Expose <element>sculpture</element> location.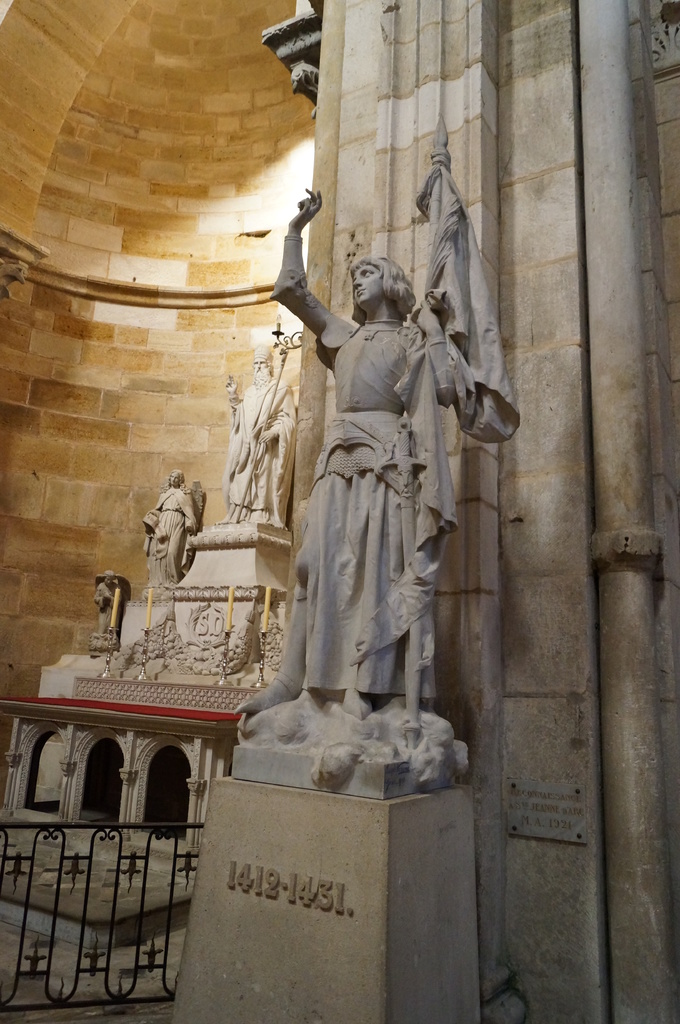
Exposed at pyautogui.locateOnScreen(219, 343, 292, 524).
